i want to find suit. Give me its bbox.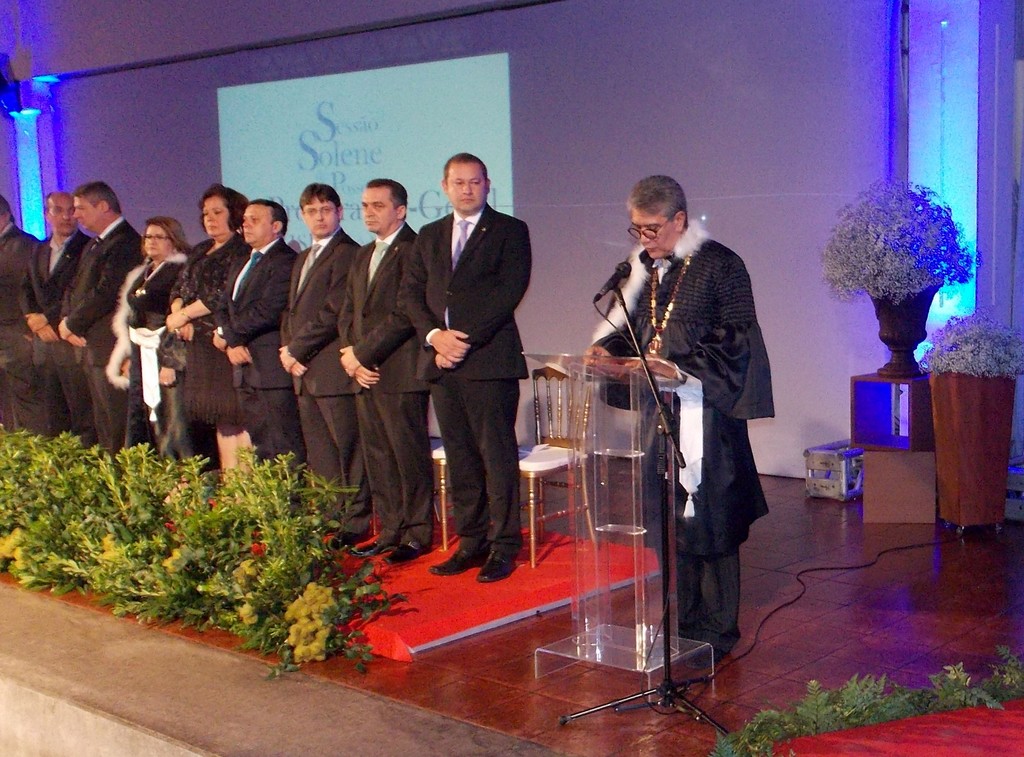
15,231,90,448.
